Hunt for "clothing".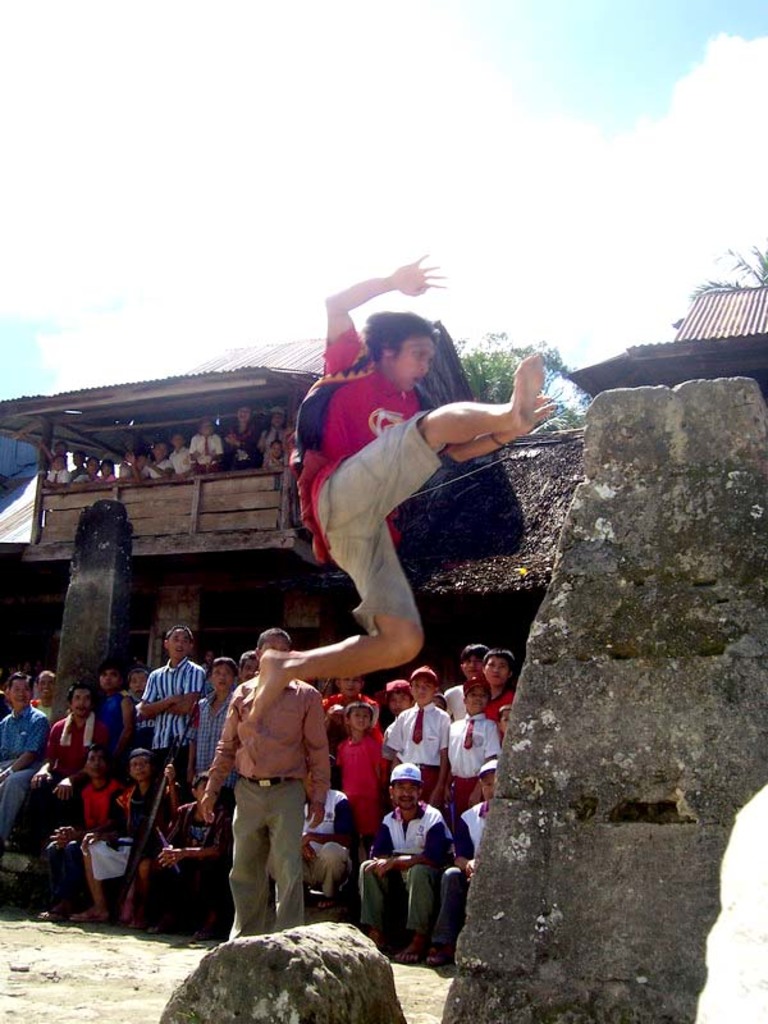
Hunted down at bbox=[481, 684, 520, 726].
